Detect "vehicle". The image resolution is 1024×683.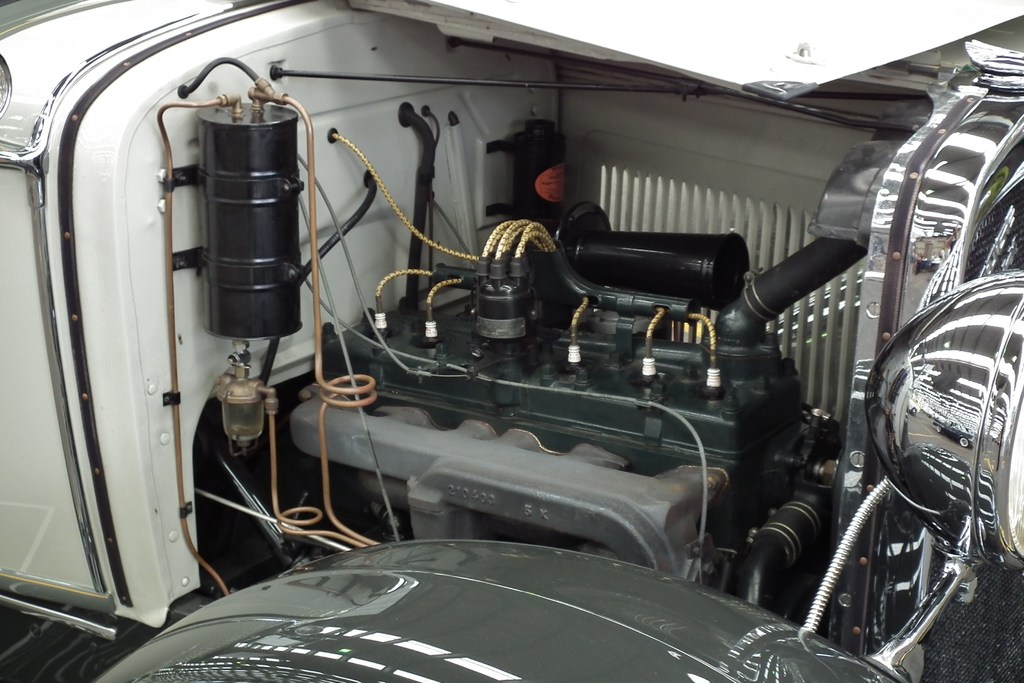
x1=14 y1=5 x2=1021 y2=680.
